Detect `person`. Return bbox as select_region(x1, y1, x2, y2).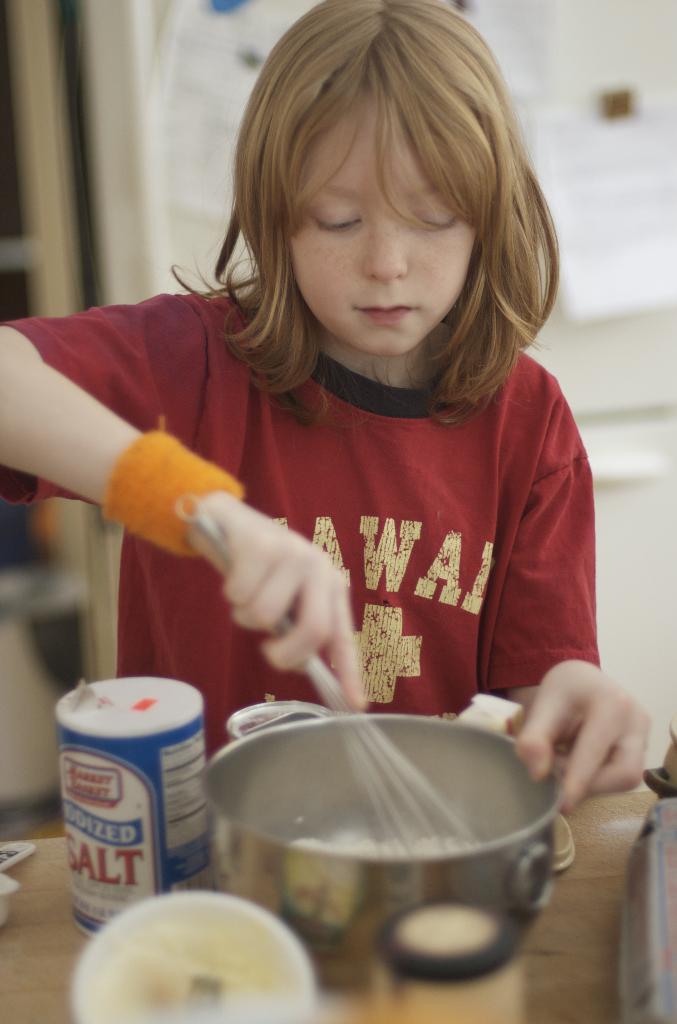
select_region(0, 0, 653, 818).
